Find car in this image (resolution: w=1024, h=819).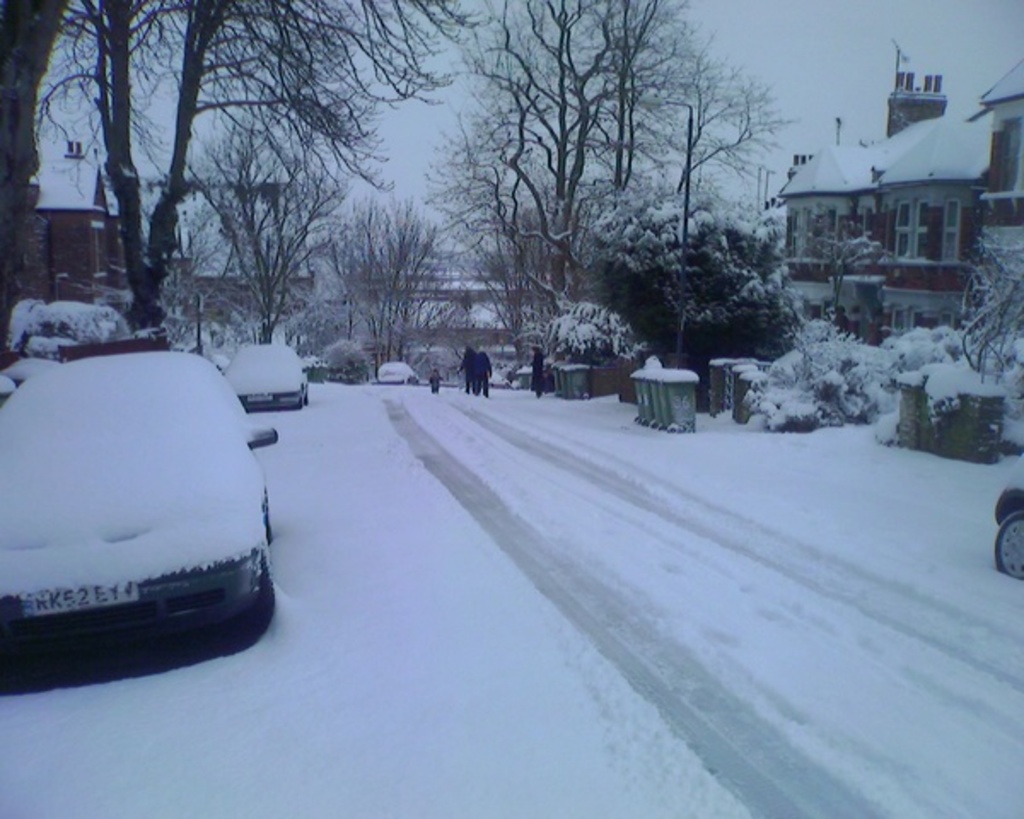
BBox(993, 454, 1022, 582).
